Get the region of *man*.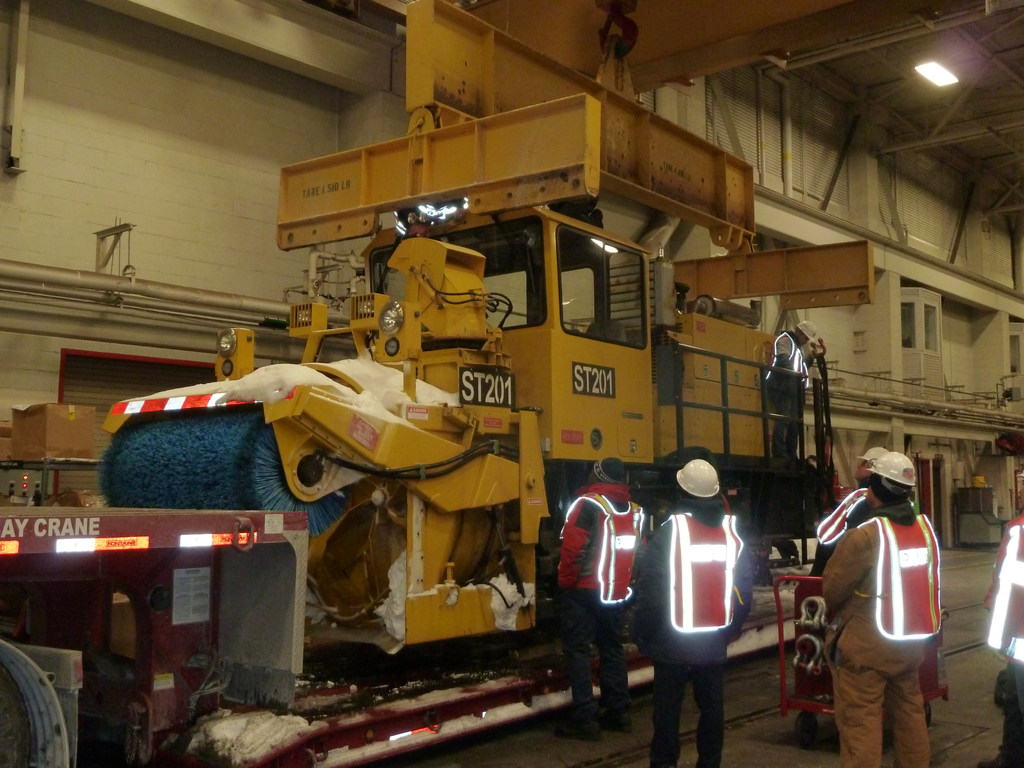
(x1=812, y1=442, x2=945, y2=767).
